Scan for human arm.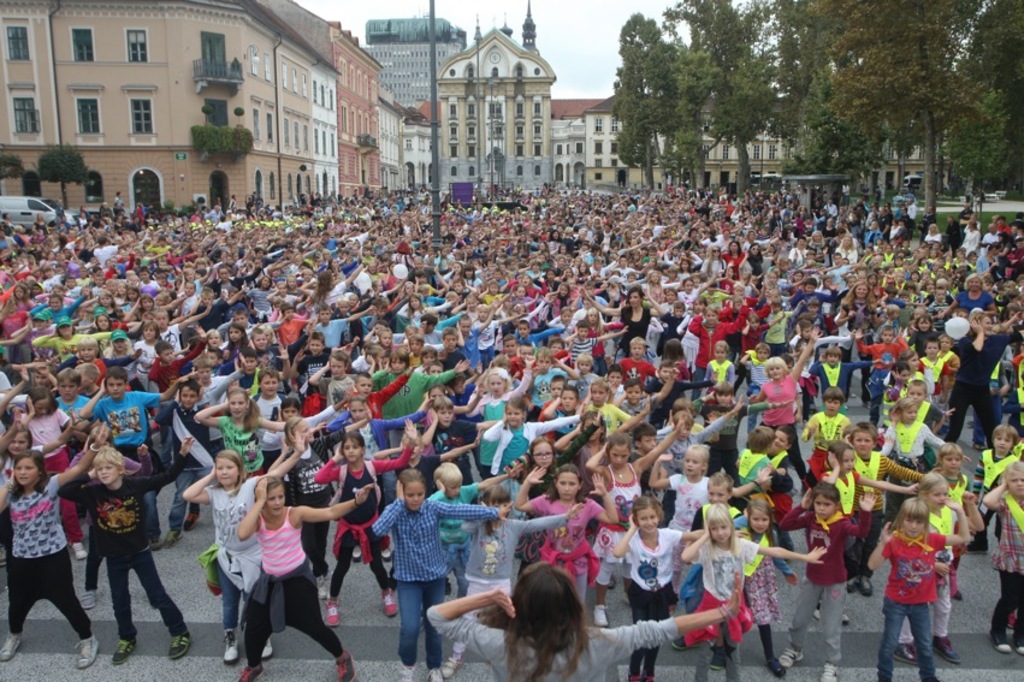
Scan result: bbox=[437, 497, 515, 517].
